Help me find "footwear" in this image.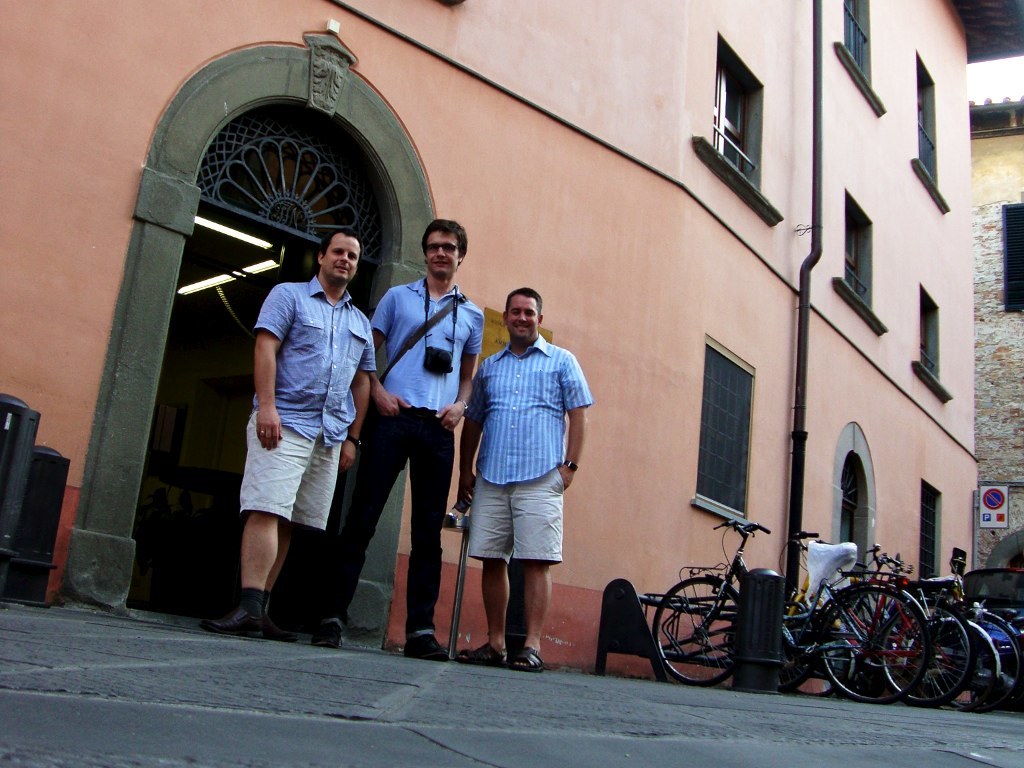
Found it: 200, 607, 266, 637.
